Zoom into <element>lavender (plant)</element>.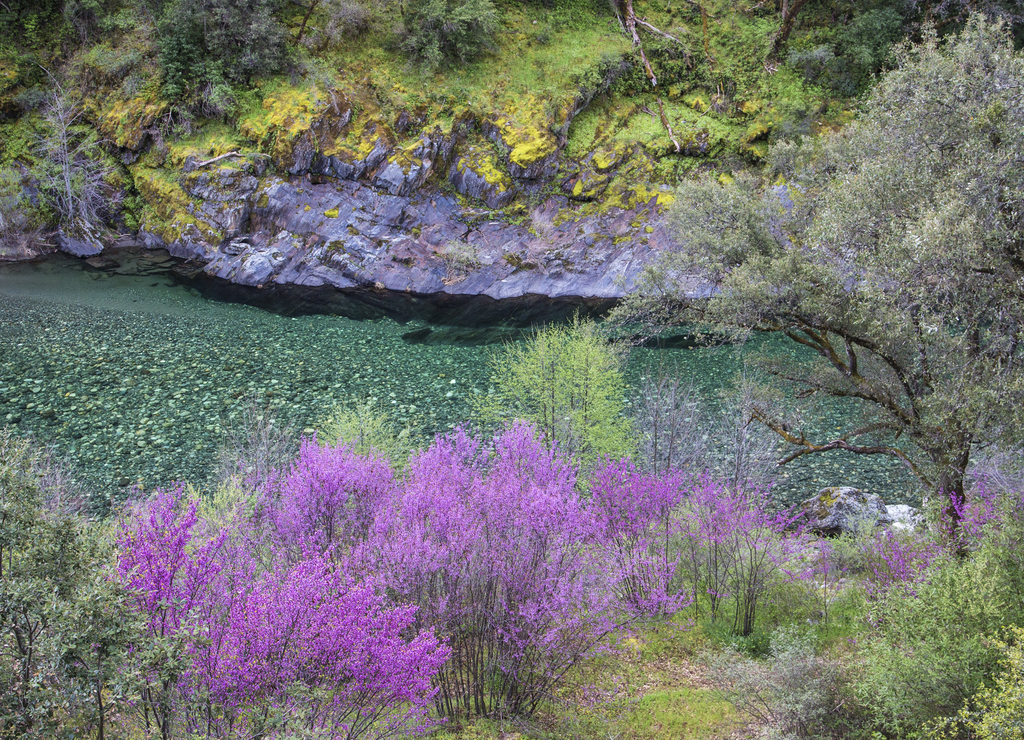
Zoom target: bbox=[122, 495, 225, 727].
